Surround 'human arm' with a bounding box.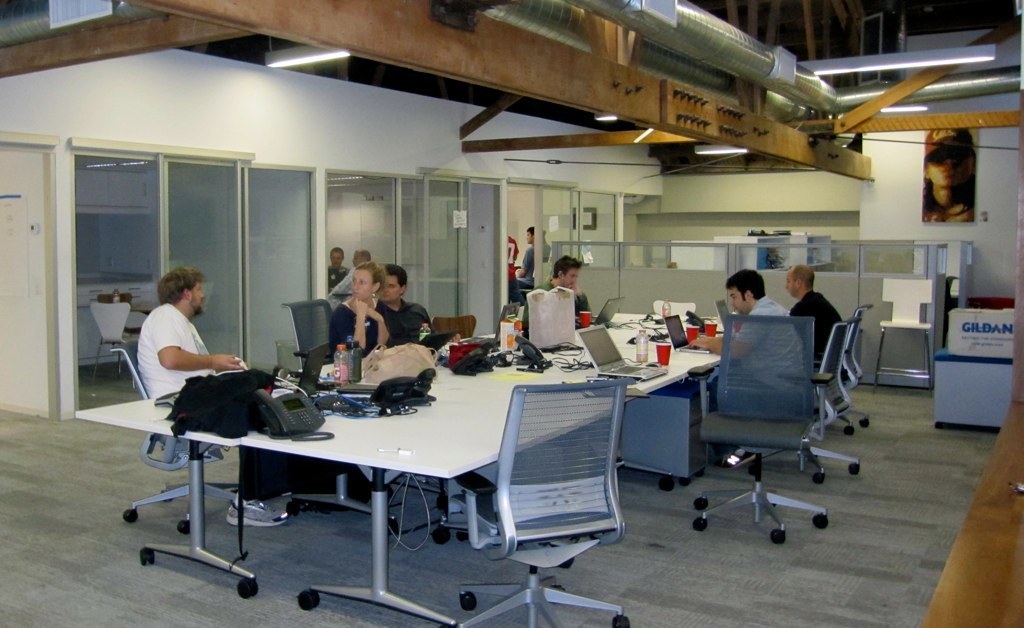
{"x1": 513, "y1": 241, "x2": 538, "y2": 282}.
